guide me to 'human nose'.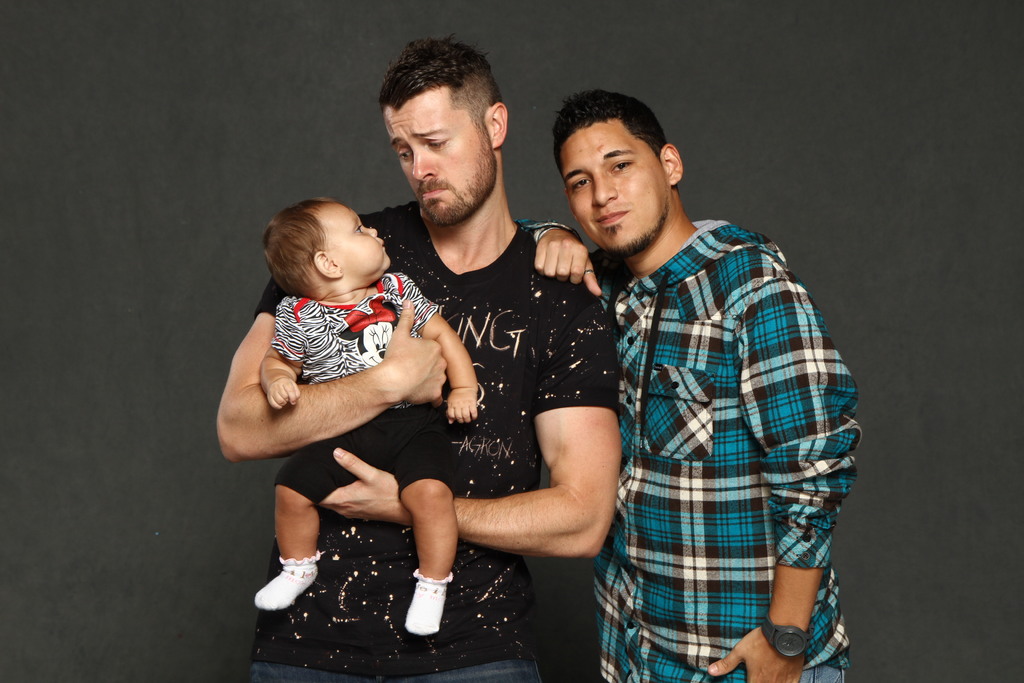
Guidance: bbox(593, 174, 621, 207).
